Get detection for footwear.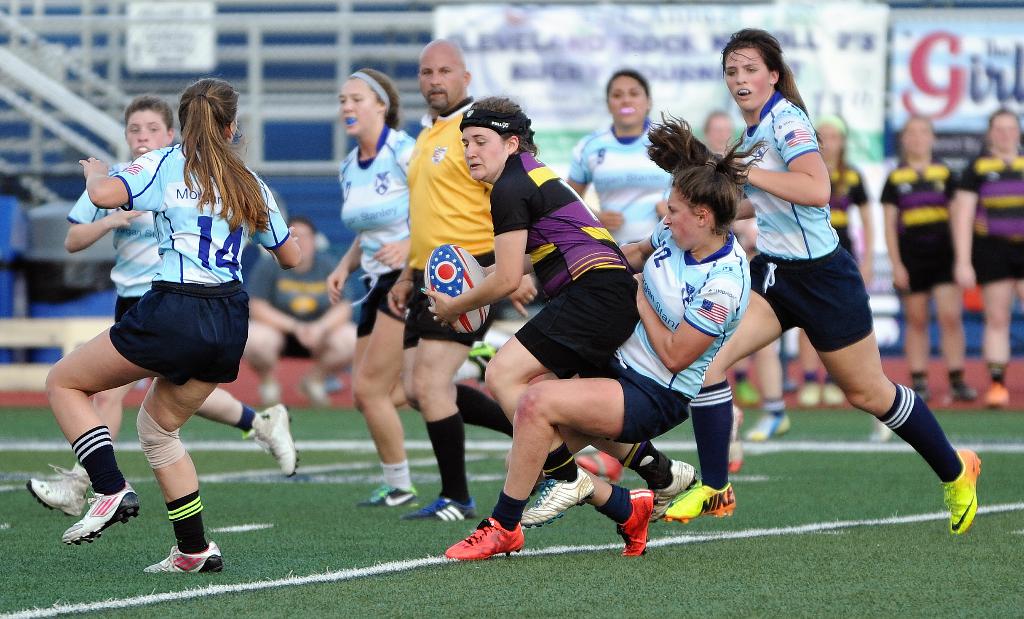
Detection: (left=725, top=441, right=742, bottom=471).
